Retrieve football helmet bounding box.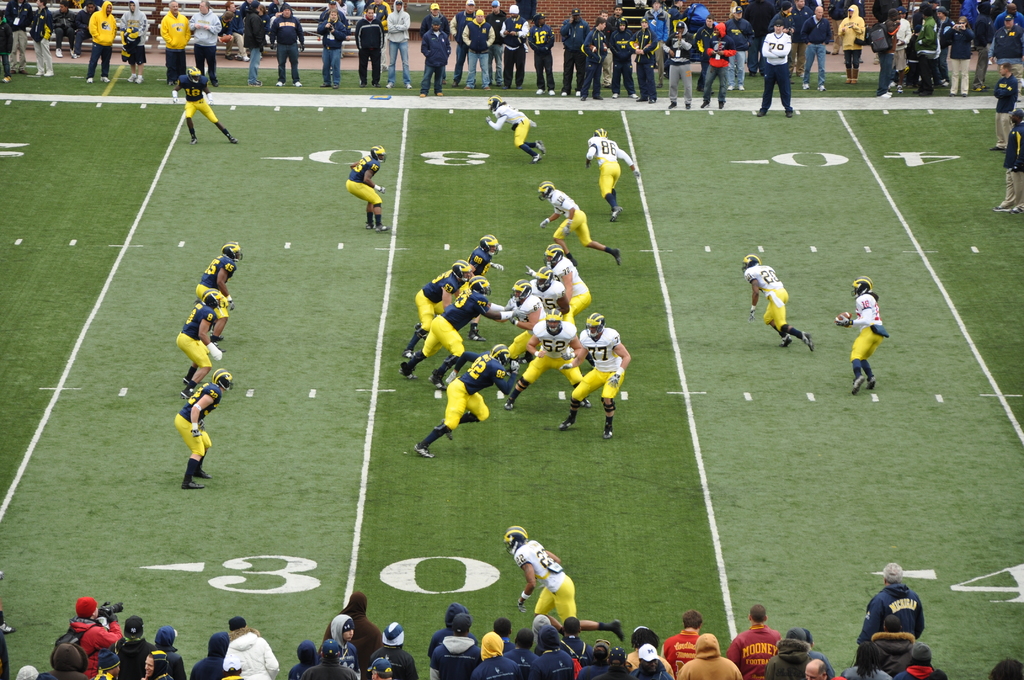
Bounding box: (593, 124, 611, 138).
